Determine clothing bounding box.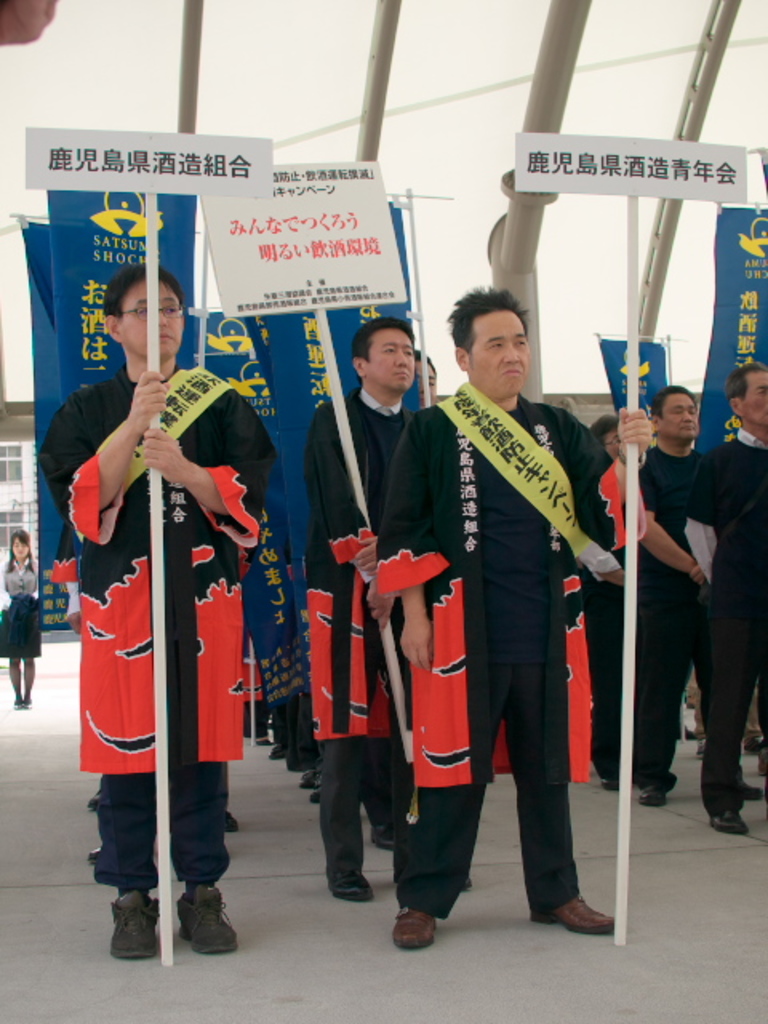
Determined: box(70, 339, 250, 930).
